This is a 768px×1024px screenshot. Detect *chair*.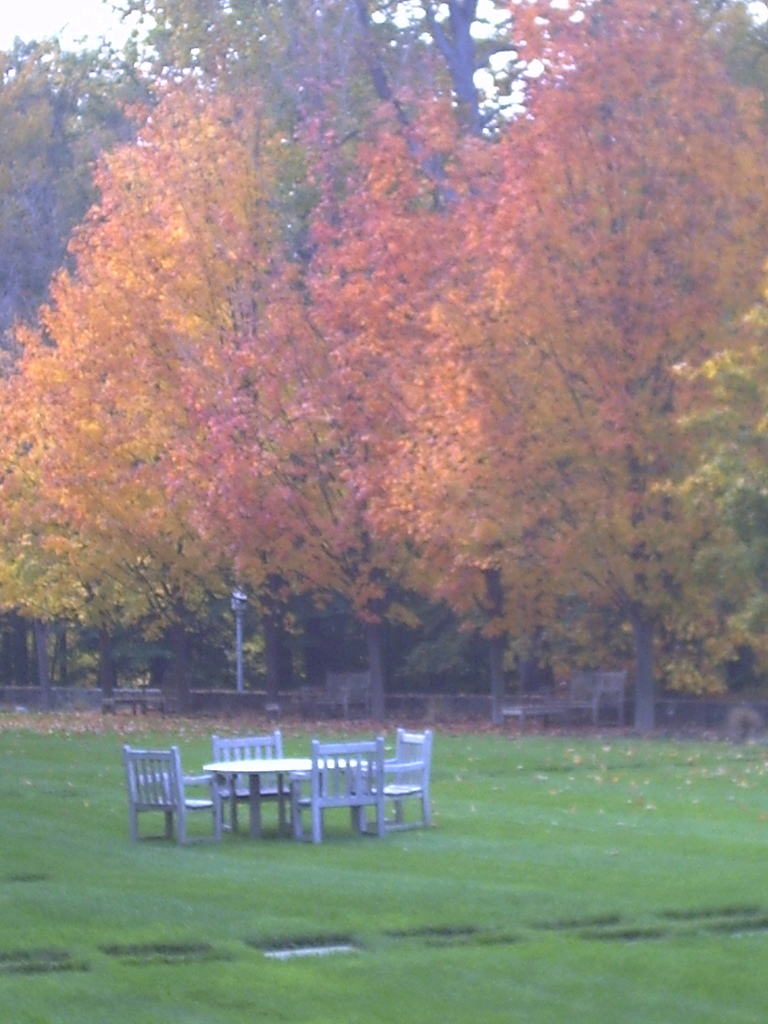
<box>208,727,298,835</box>.
